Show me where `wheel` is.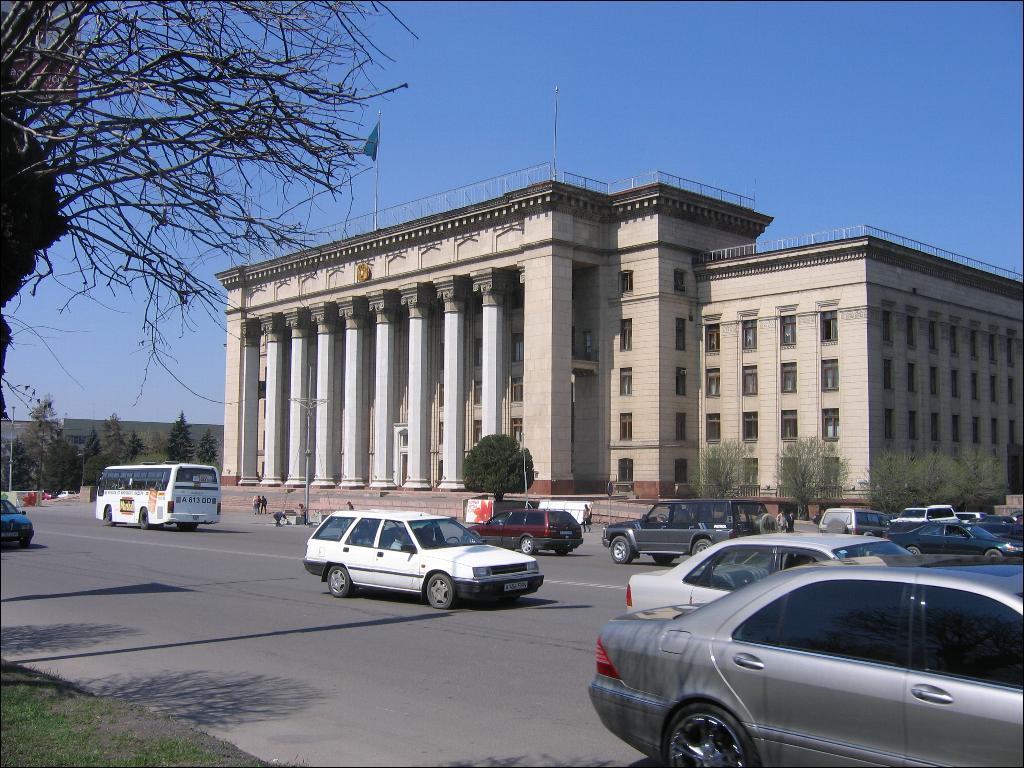
`wheel` is at left=106, top=507, right=116, bottom=525.
